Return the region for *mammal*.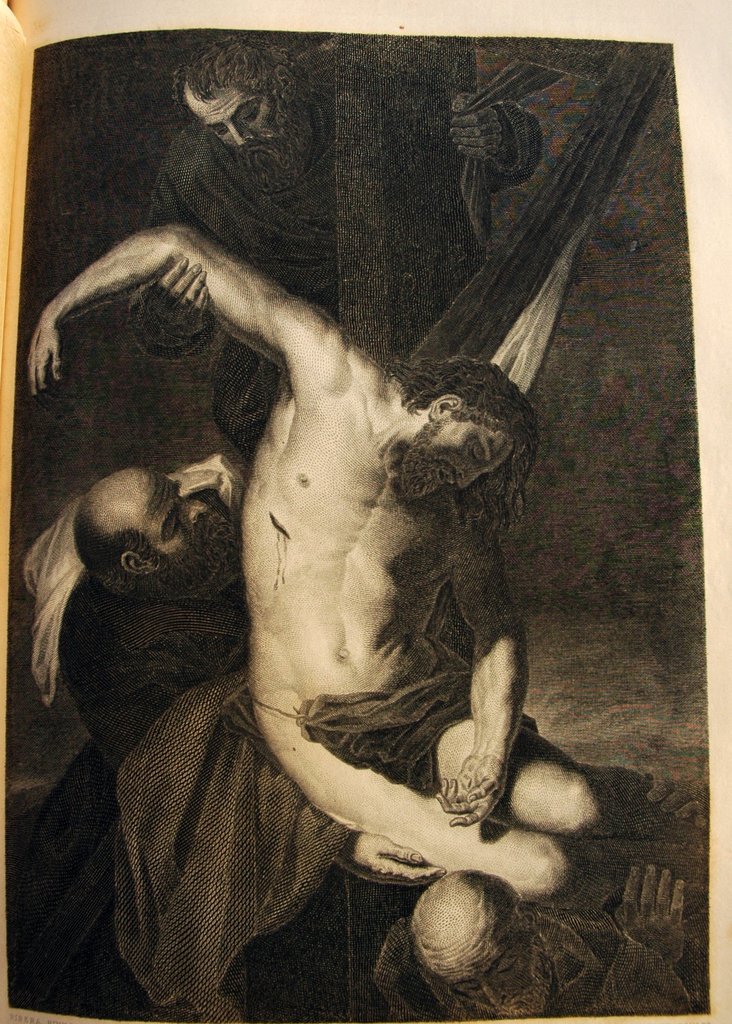
x1=26, y1=461, x2=439, y2=1023.
